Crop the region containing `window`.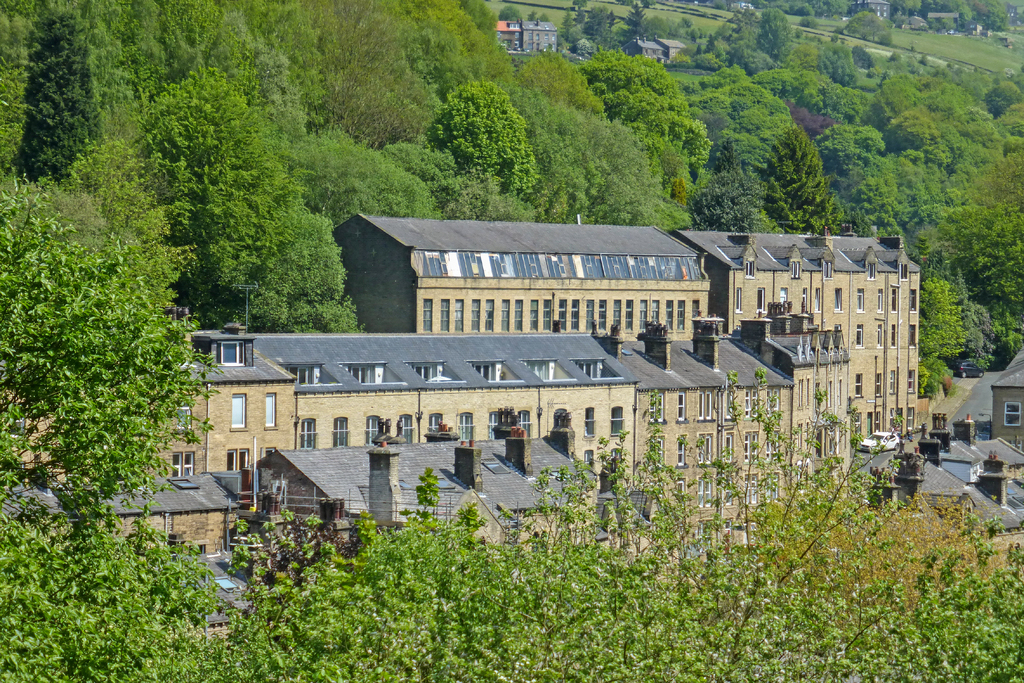
Crop region: [519,409,531,438].
